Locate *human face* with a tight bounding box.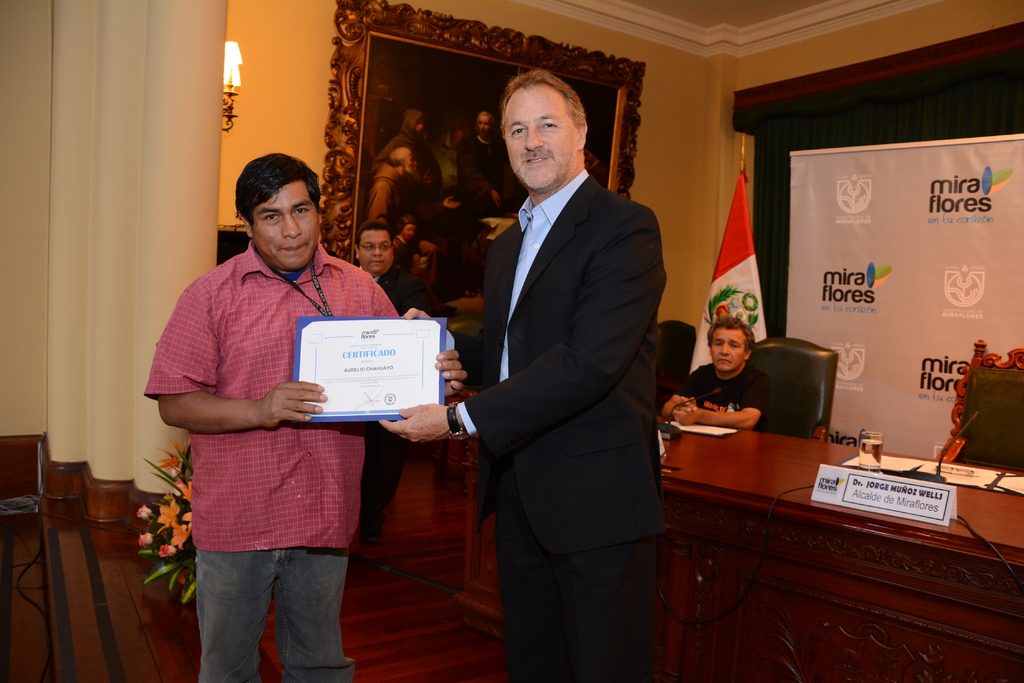
(left=248, top=178, right=316, bottom=265).
